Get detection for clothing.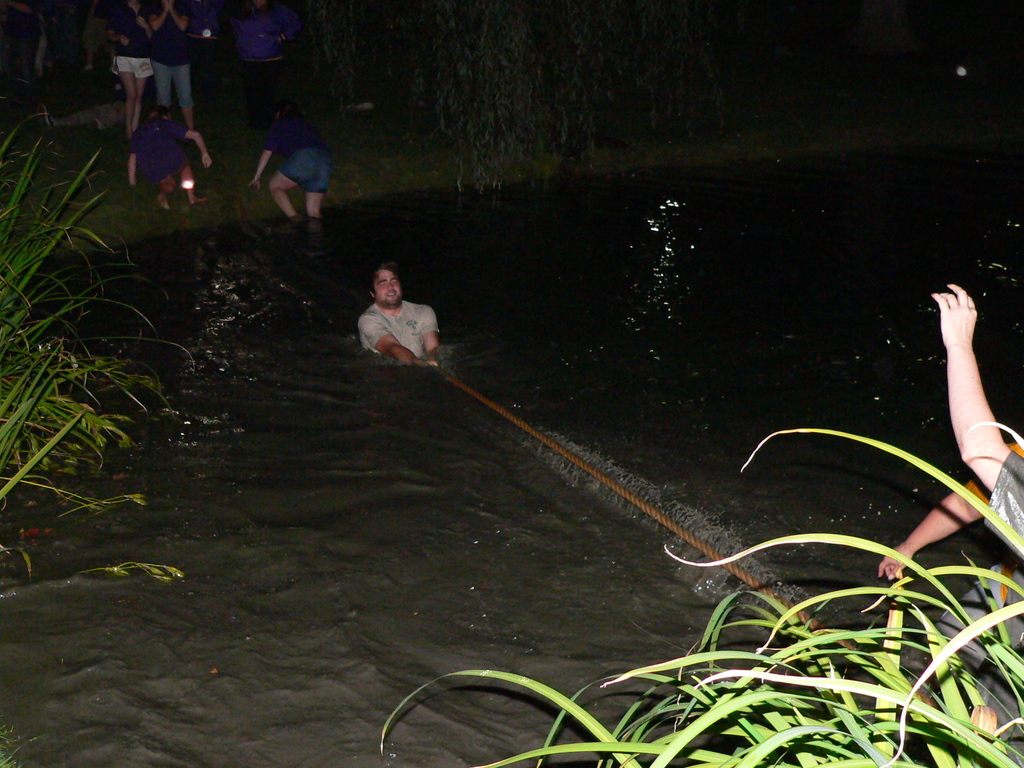
Detection: [left=252, top=113, right=332, bottom=195].
